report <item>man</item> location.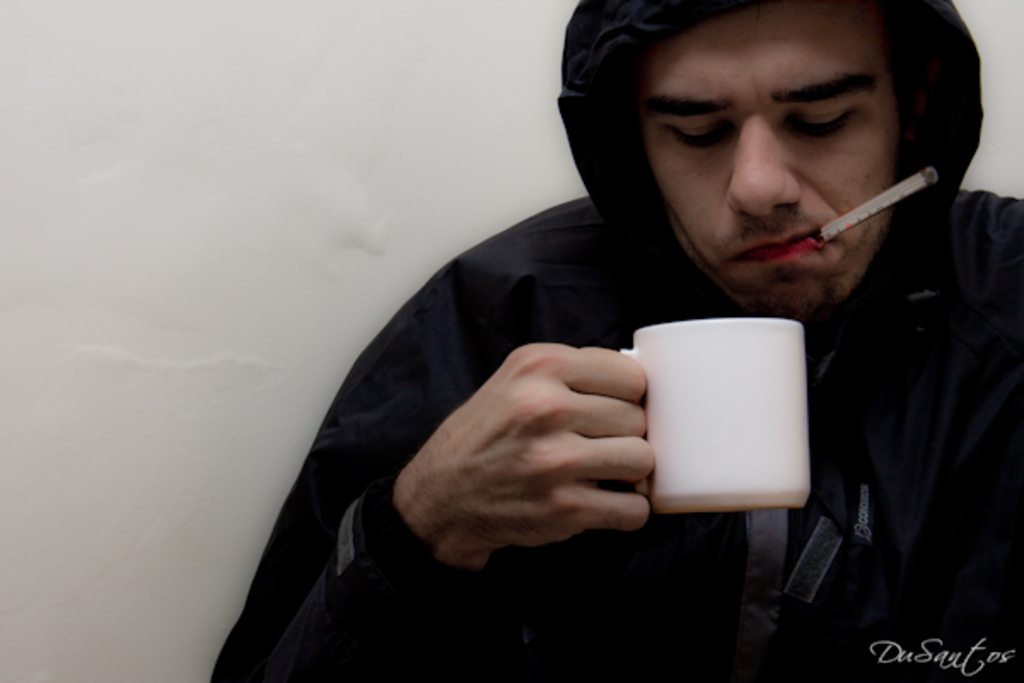
Report: <region>210, 0, 1022, 681</region>.
